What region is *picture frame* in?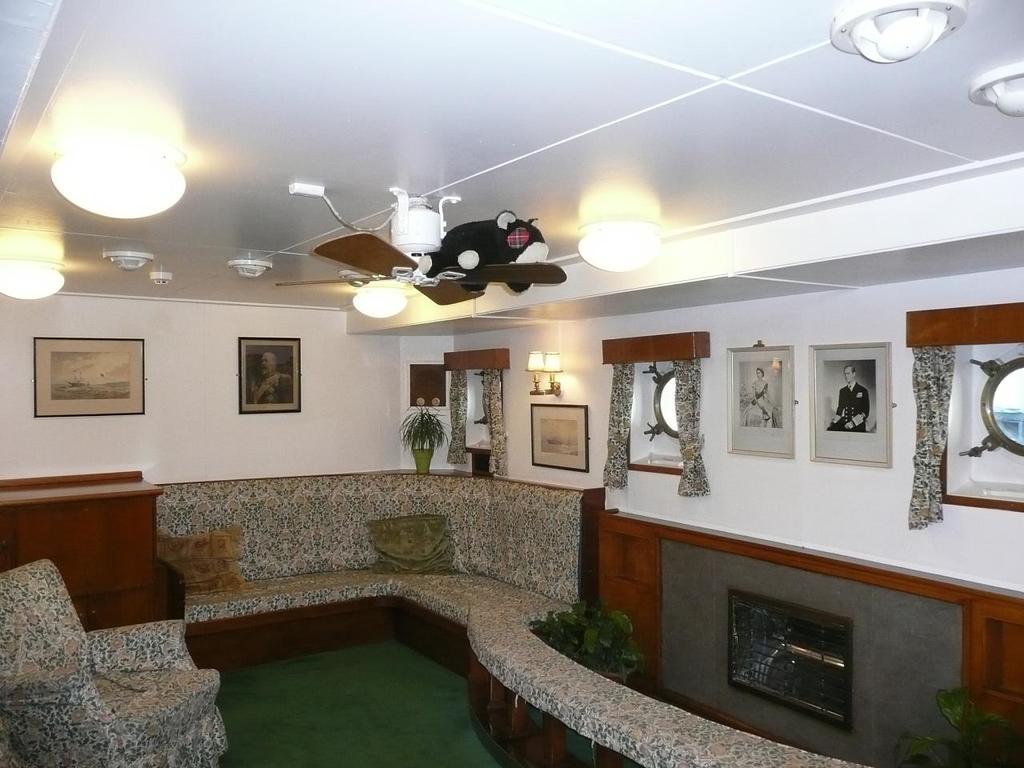
{"left": 34, "top": 338, "right": 154, "bottom": 420}.
